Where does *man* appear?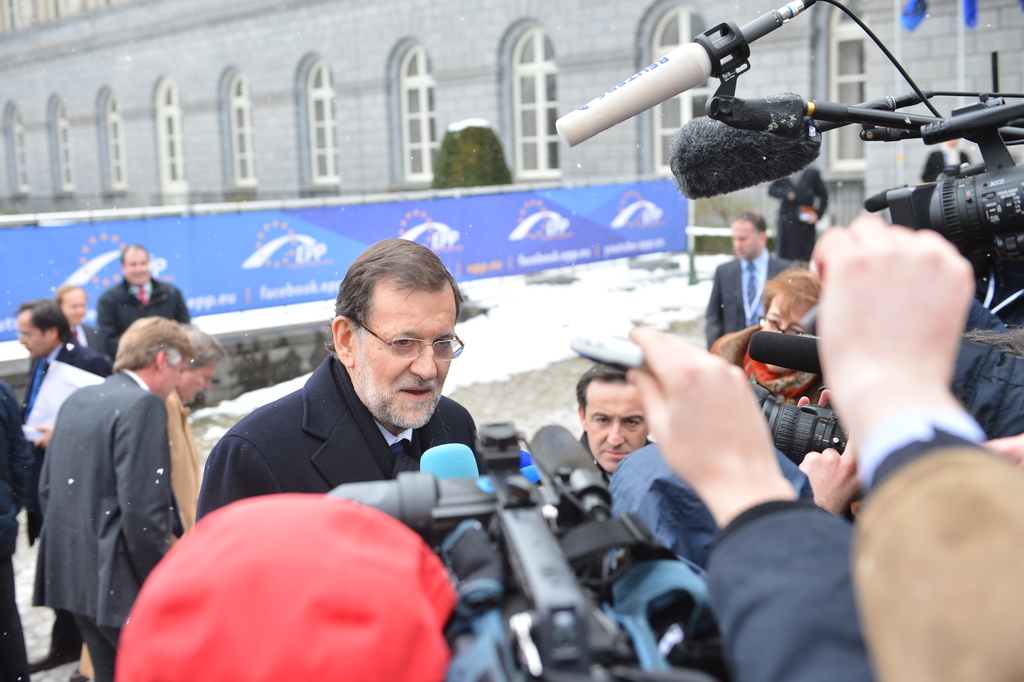
Appears at crop(104, 246, 190, 345).
